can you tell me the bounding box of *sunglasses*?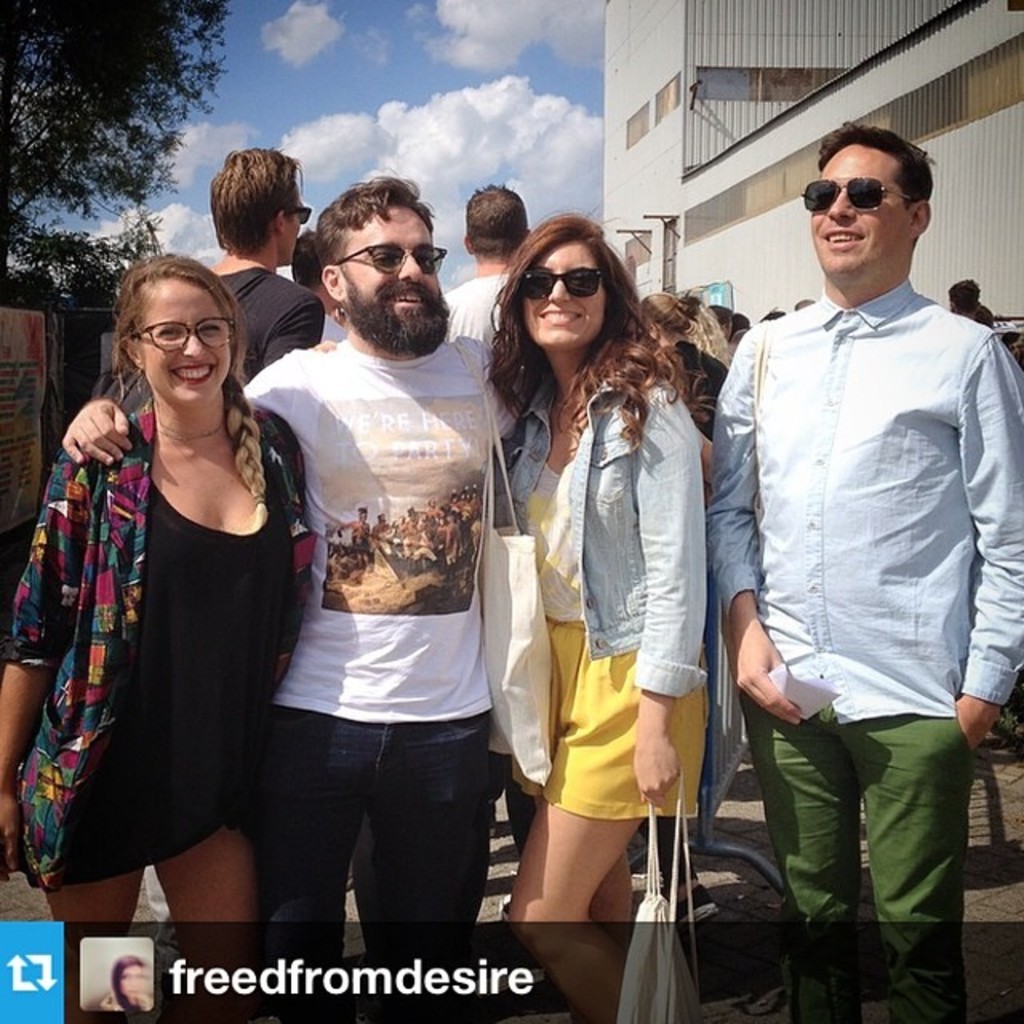
Rect(333, 242, 448, 277).
